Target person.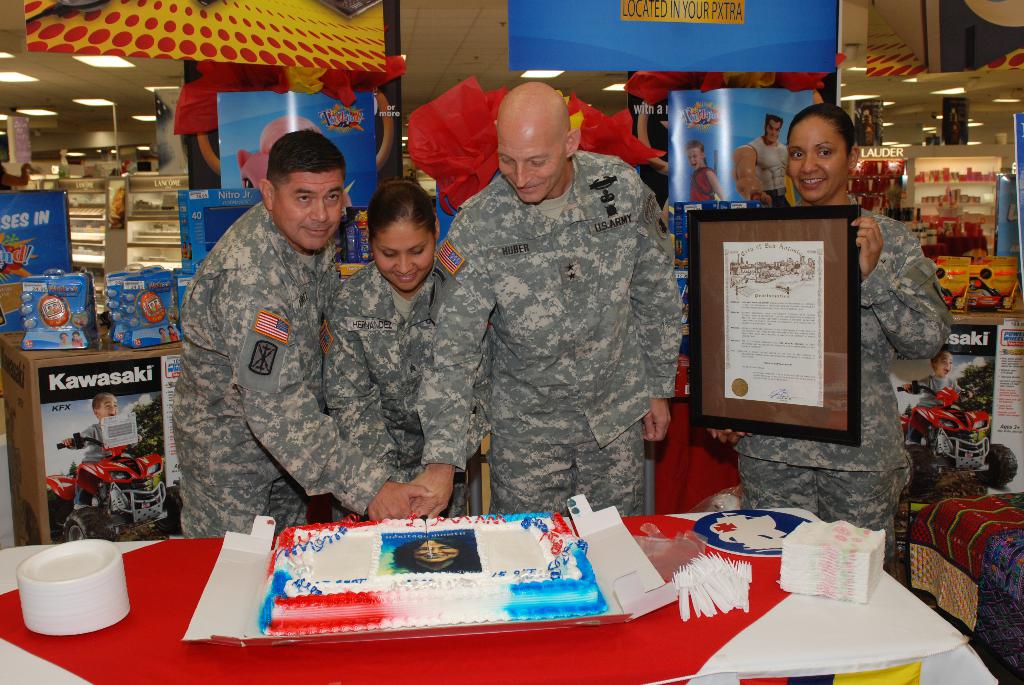
Target region: (x1=317, y1=171, x2=477, y2=514).
